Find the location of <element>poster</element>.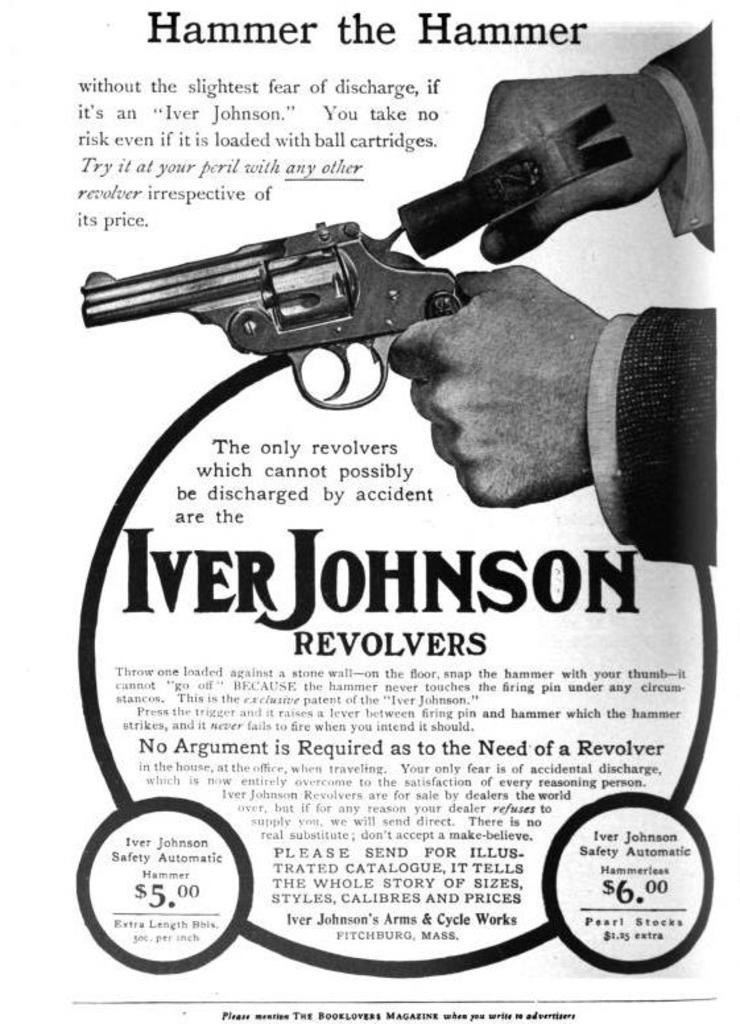
Location: BBox(0, 0, 739, 1023).
